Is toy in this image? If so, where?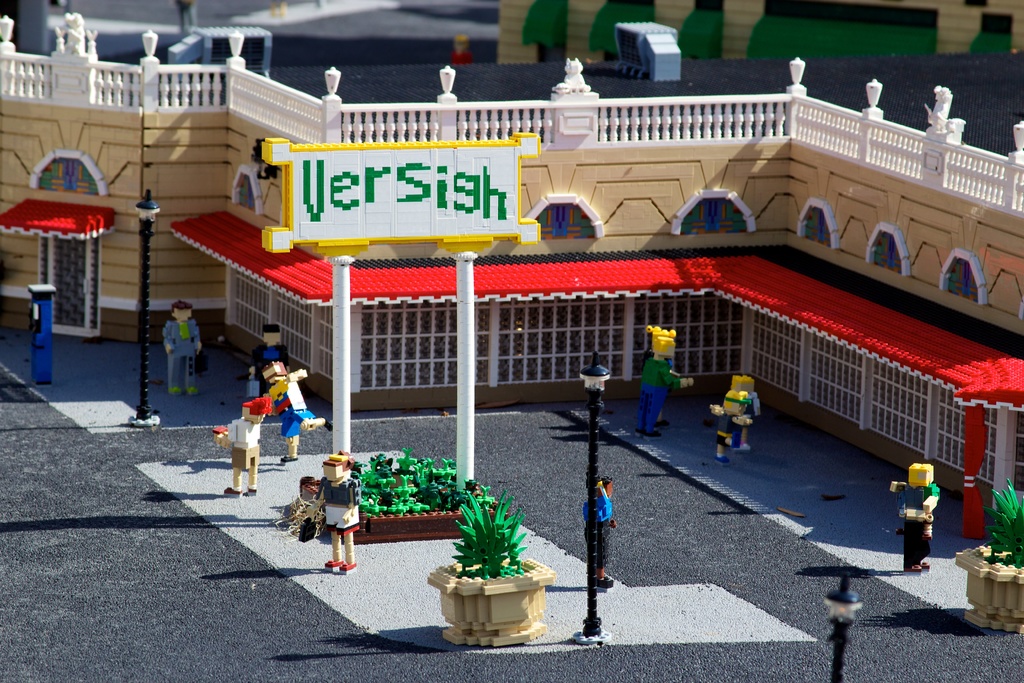
Yes, at x1=891, y1=461, x2=941, y2=575.
